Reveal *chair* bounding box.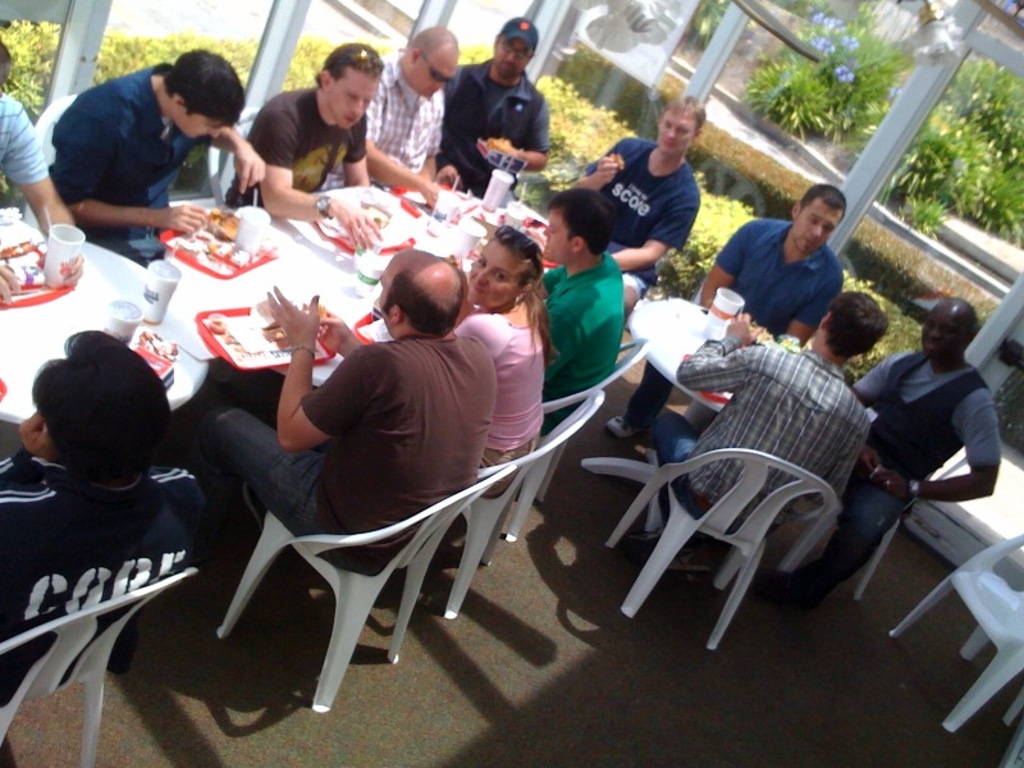
Revealed: bbox=[210, 104, 333, 210].
